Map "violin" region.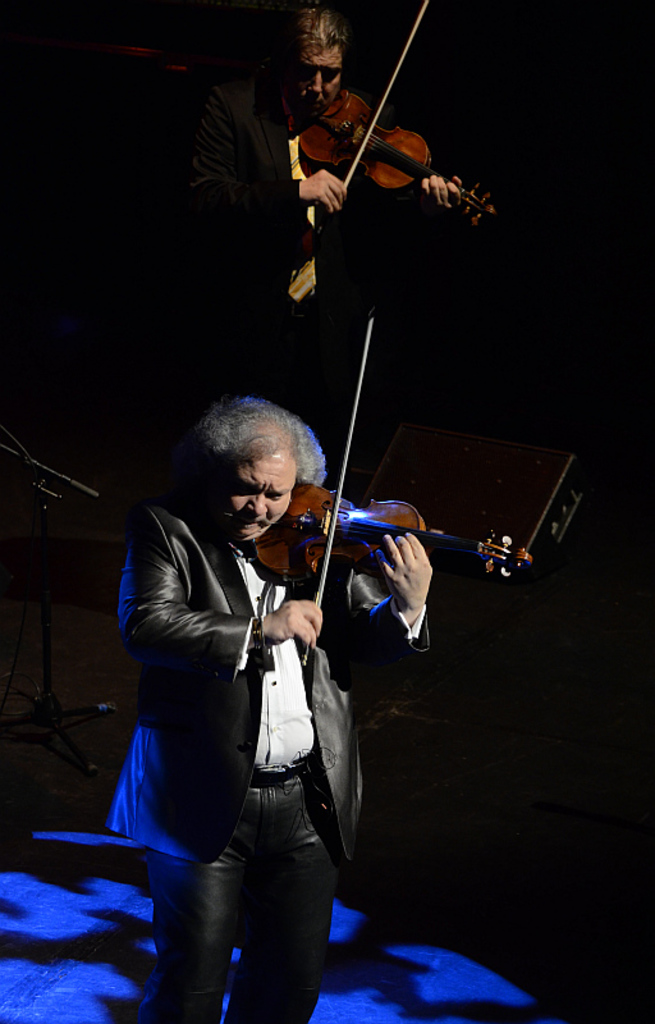
Mapped to 248:302:533:660.
